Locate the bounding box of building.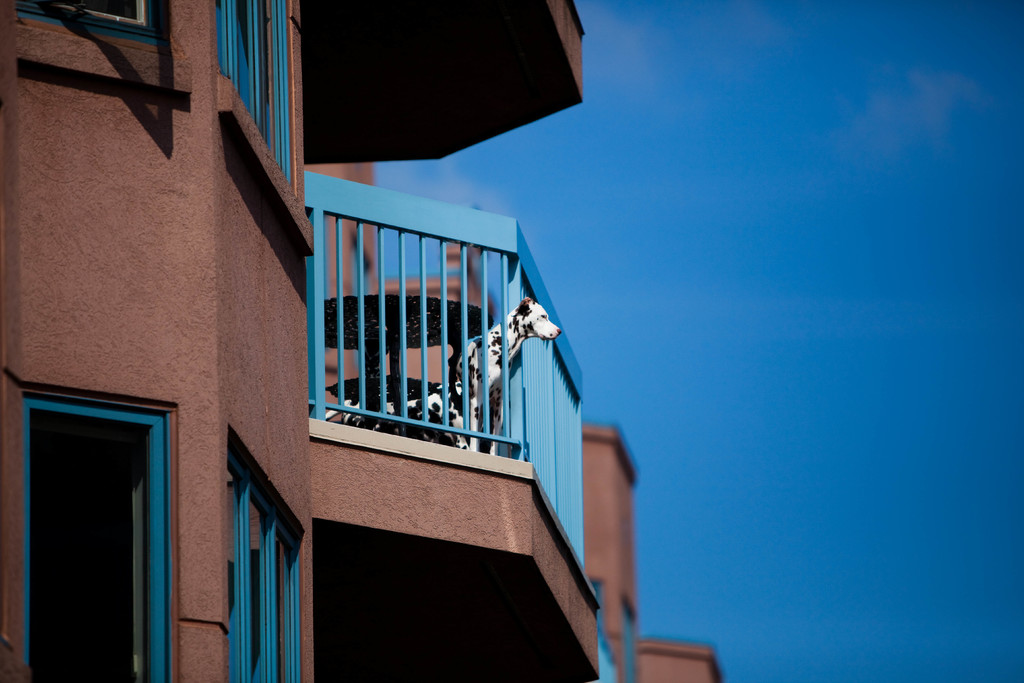
Bounding box: 0, 0, 730, 682.
